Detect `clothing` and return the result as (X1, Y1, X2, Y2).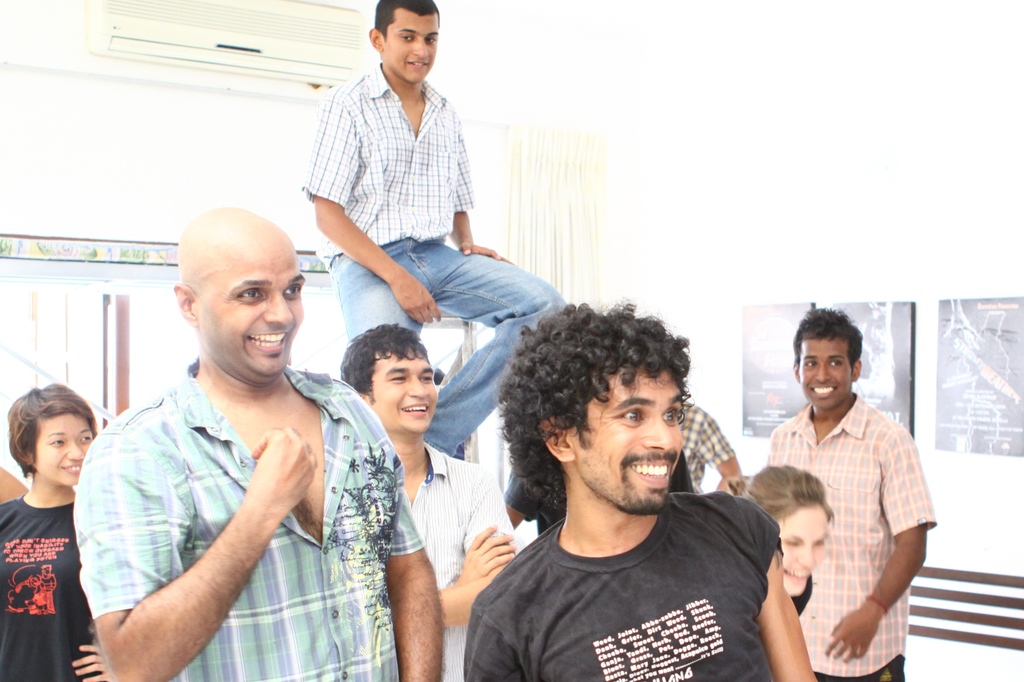
(681, 399, 735, 498).
